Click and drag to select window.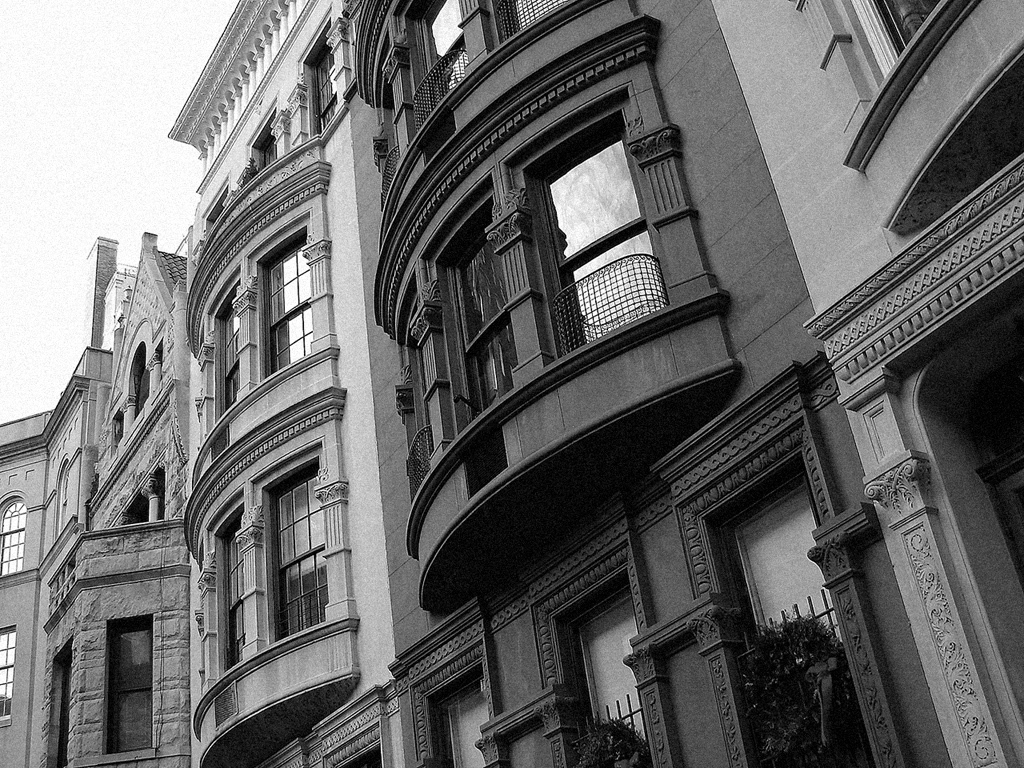
Selection: left=568, top=607, right=646, bottom=767.
